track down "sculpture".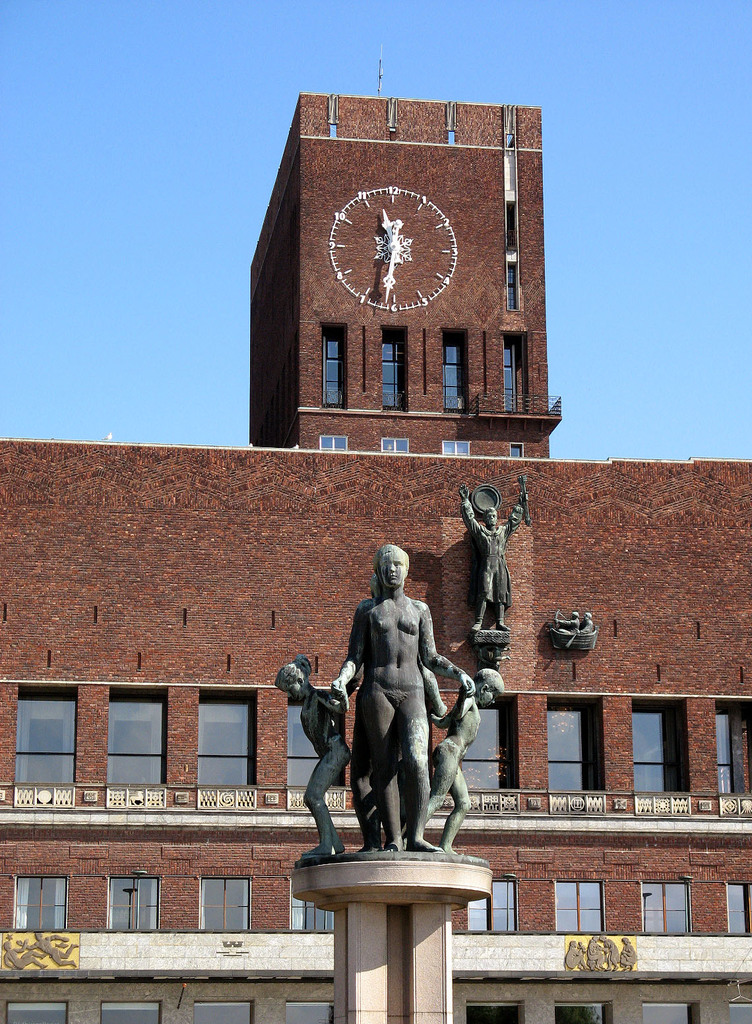
Tracked to [454,474,530,631].
